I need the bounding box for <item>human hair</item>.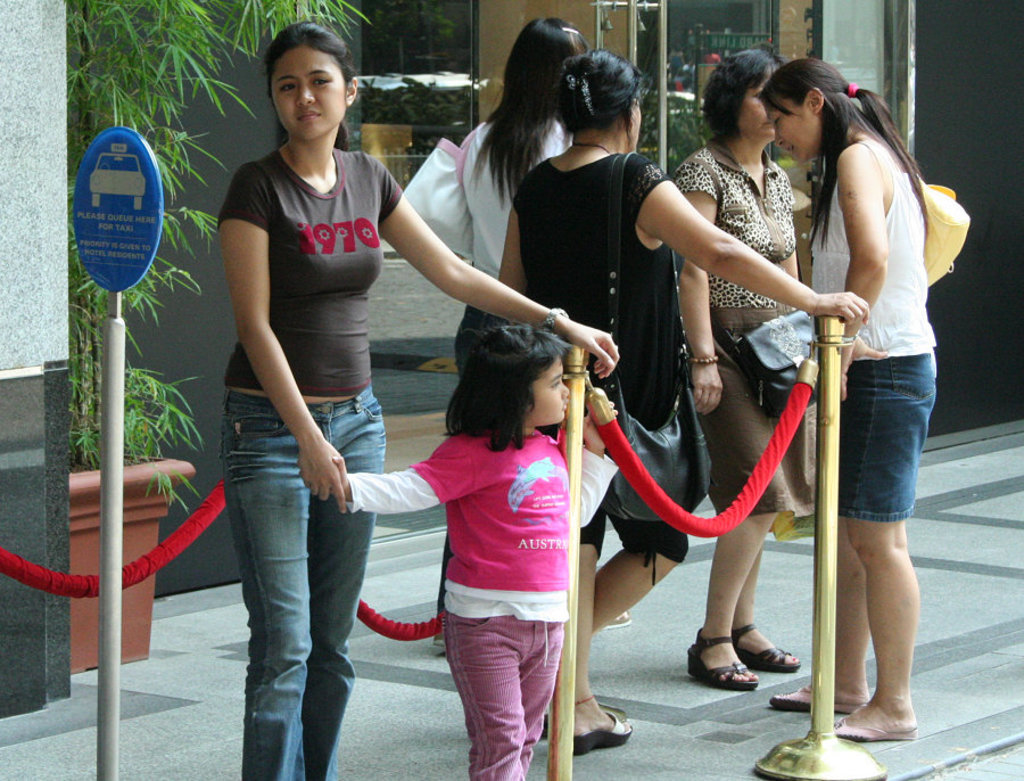
Here it is: [444,323,575,457].
